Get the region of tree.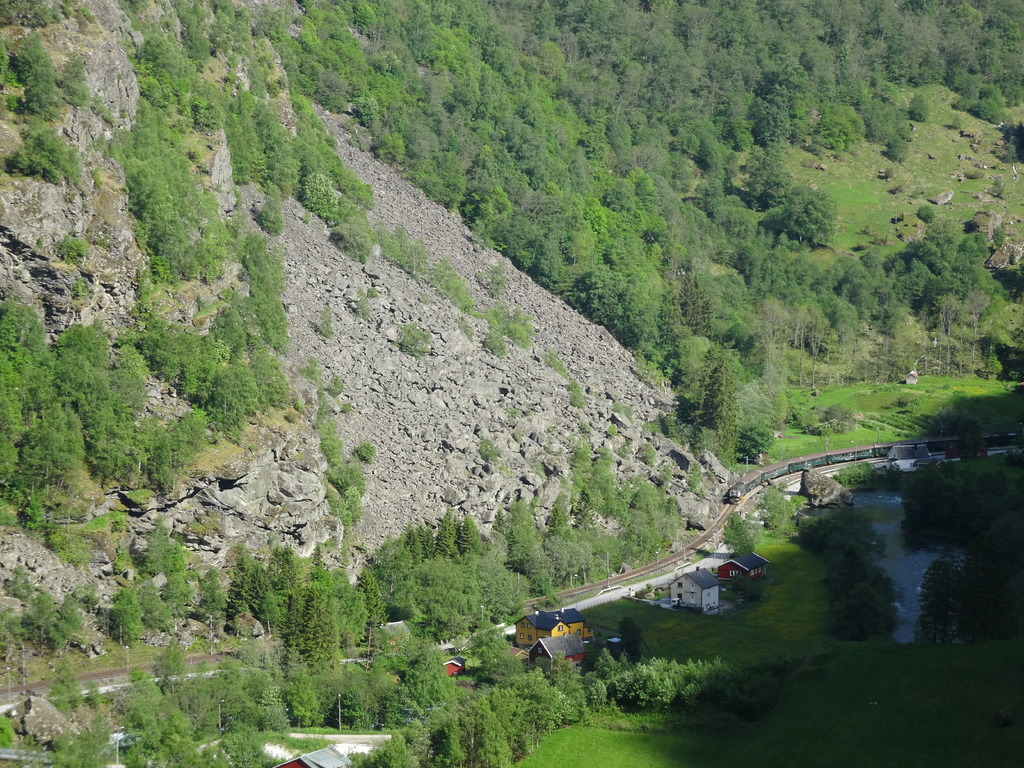
(x1=0, y1=437, x2=18, y2=483).
